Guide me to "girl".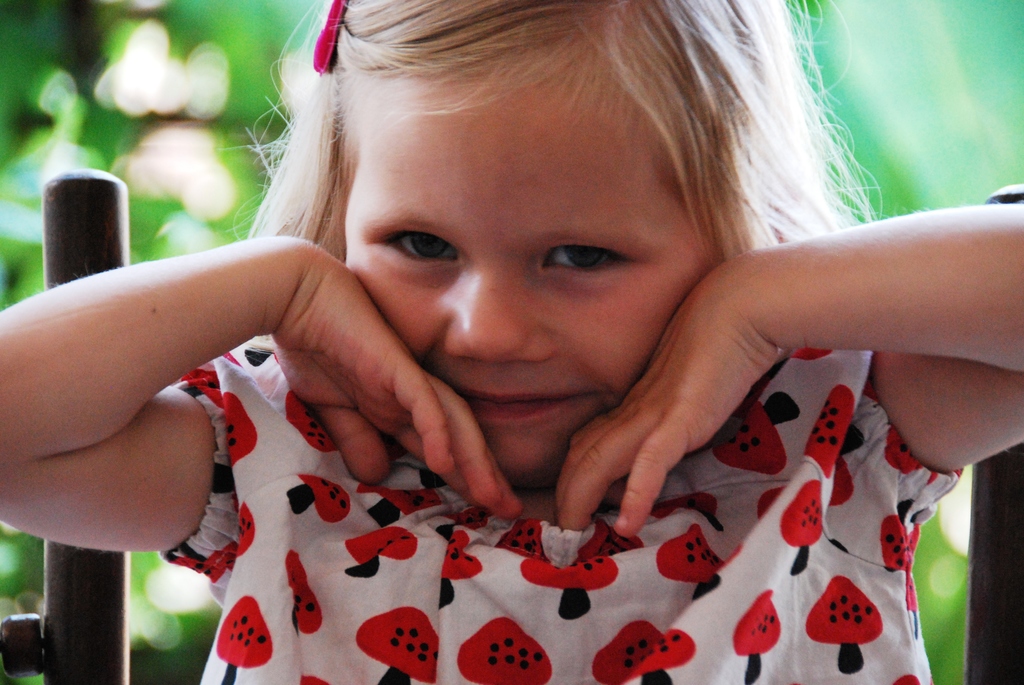
Guidance: region(0, 0, 1023, 684).
